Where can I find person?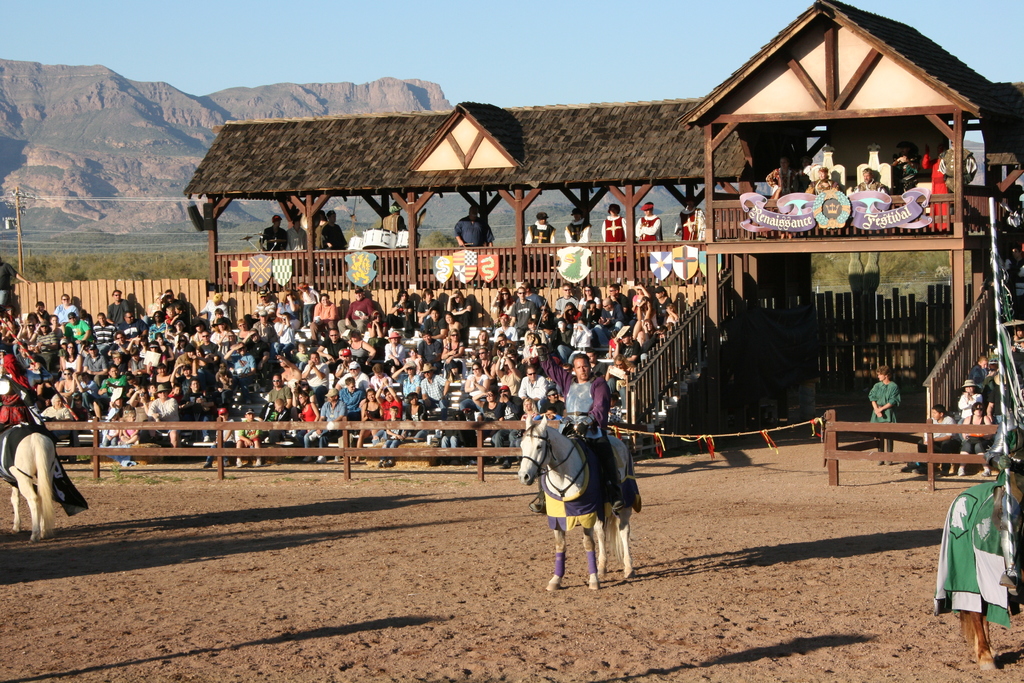
You can find it at x1=0, y1=357, x2=33, y2=424.
